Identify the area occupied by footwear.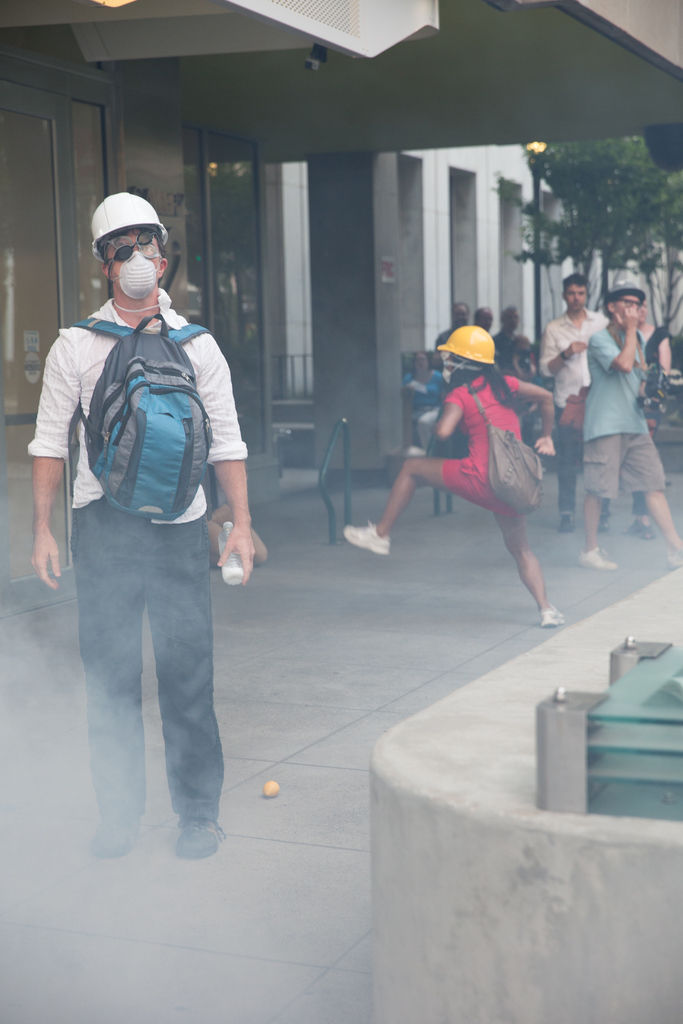
Area: x1=343 y1=522 x2=394 y2=557.
